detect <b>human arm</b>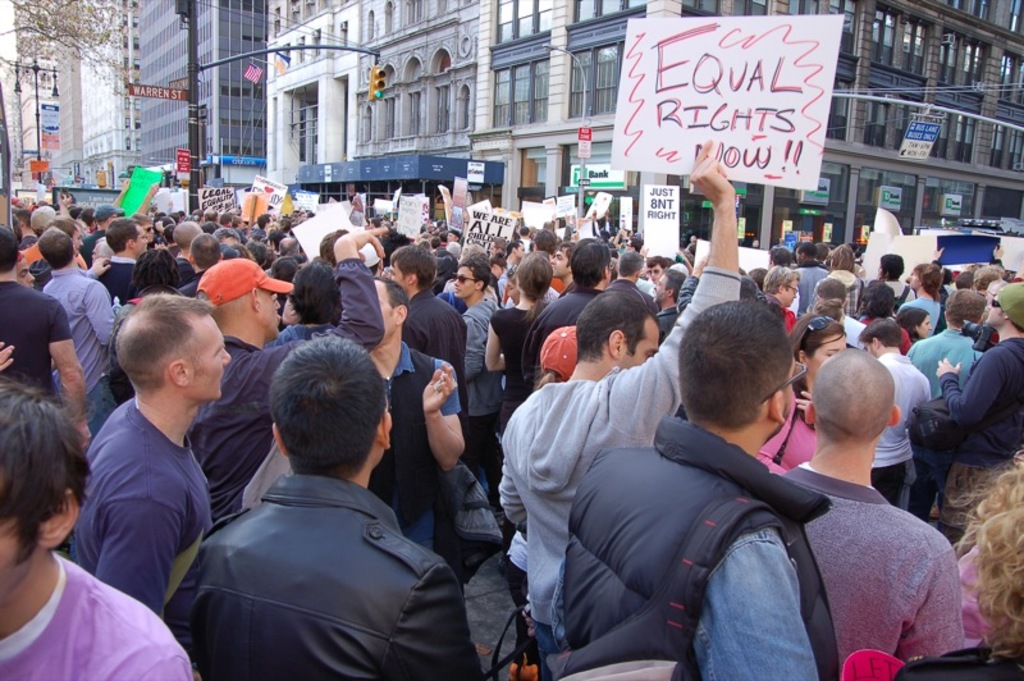
[left=106, top=173, right=148, bottom=210]
